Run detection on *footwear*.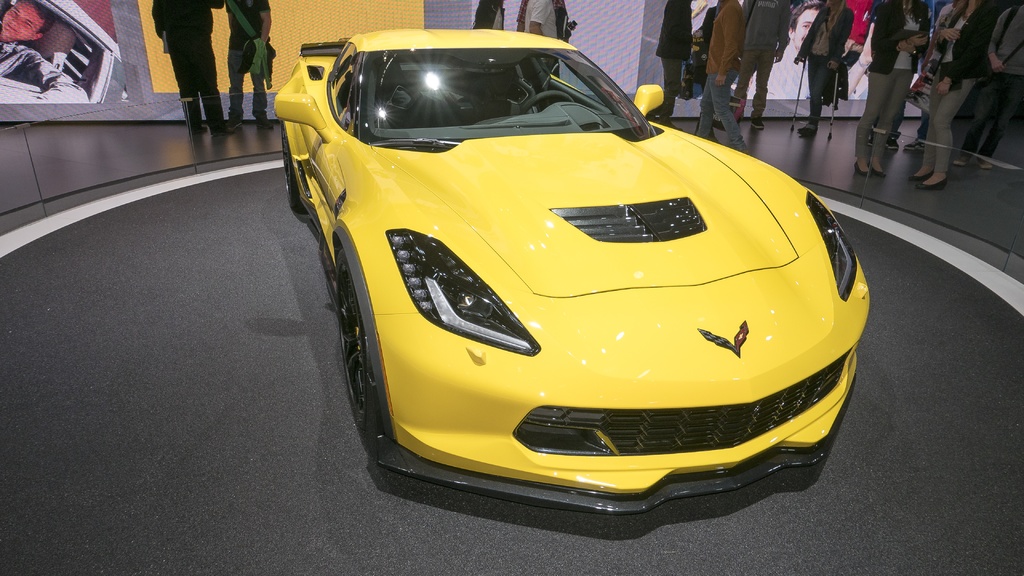
Result: BBox(749, 118, 766, 130).
